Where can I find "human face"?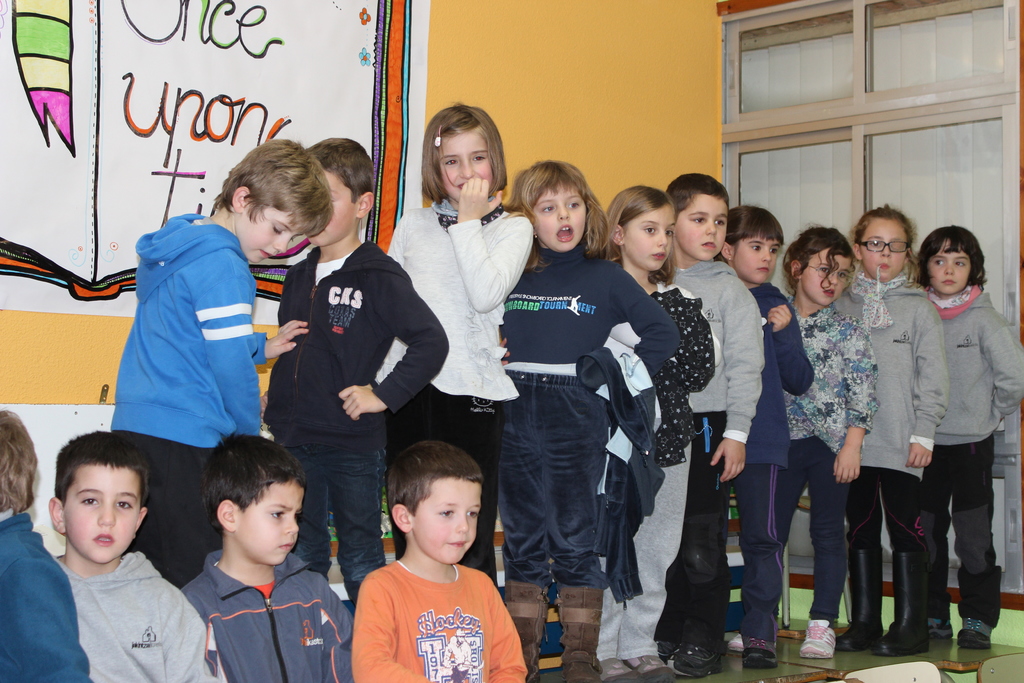
You can find it at bbox(733, 239, 776, 280).
